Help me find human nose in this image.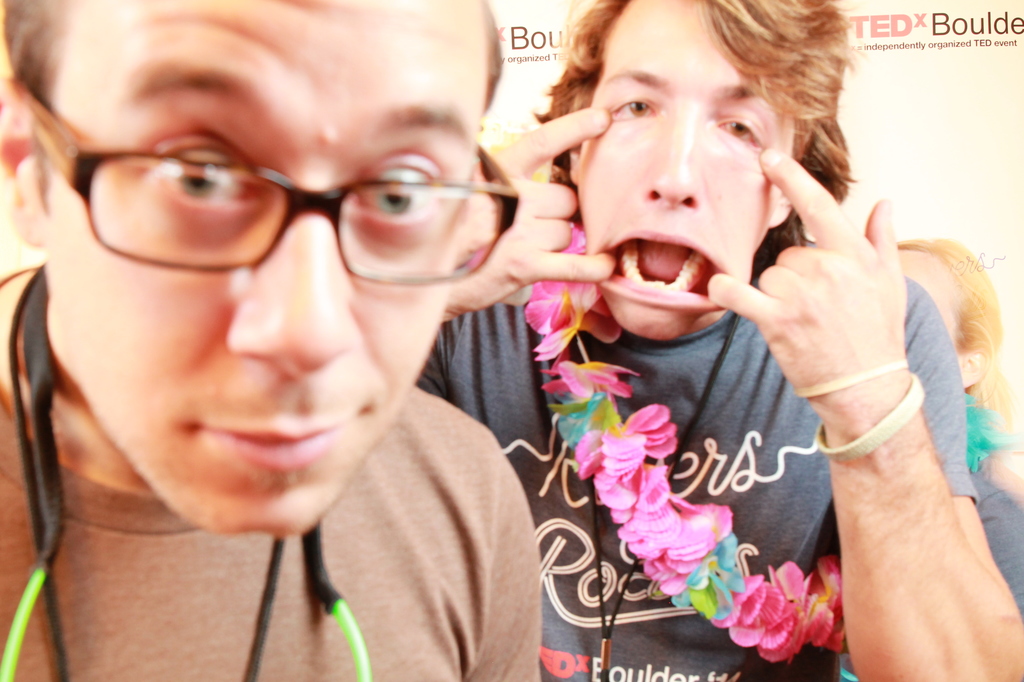
Found it: box(638, 104, 698, 212).
